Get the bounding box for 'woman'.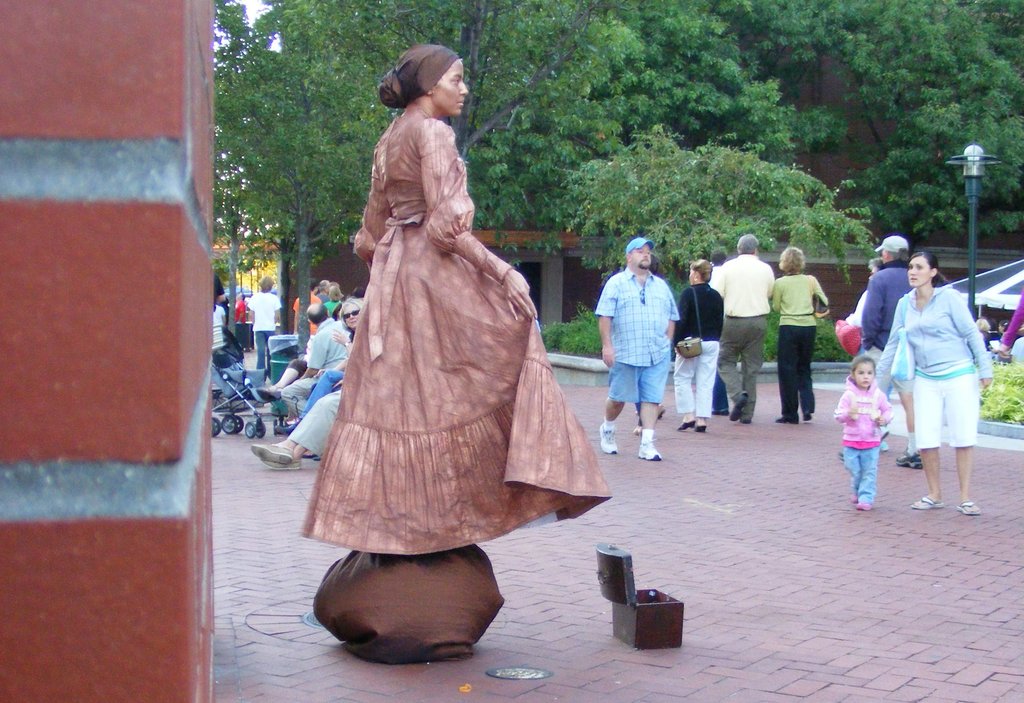
locate(771, 243, 828, 422).
